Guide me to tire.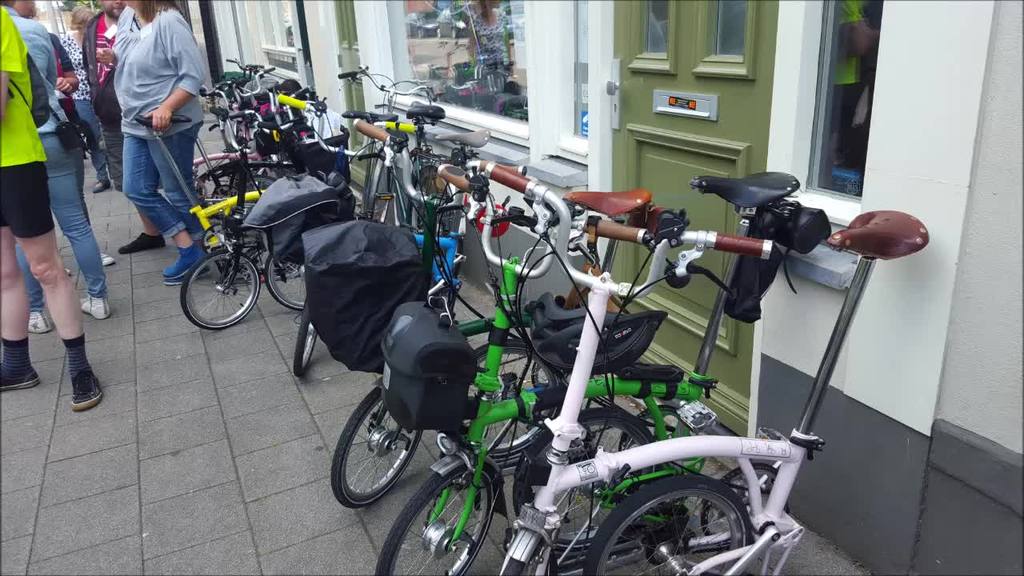
Guidance: region(330, 386, 425, 507).
